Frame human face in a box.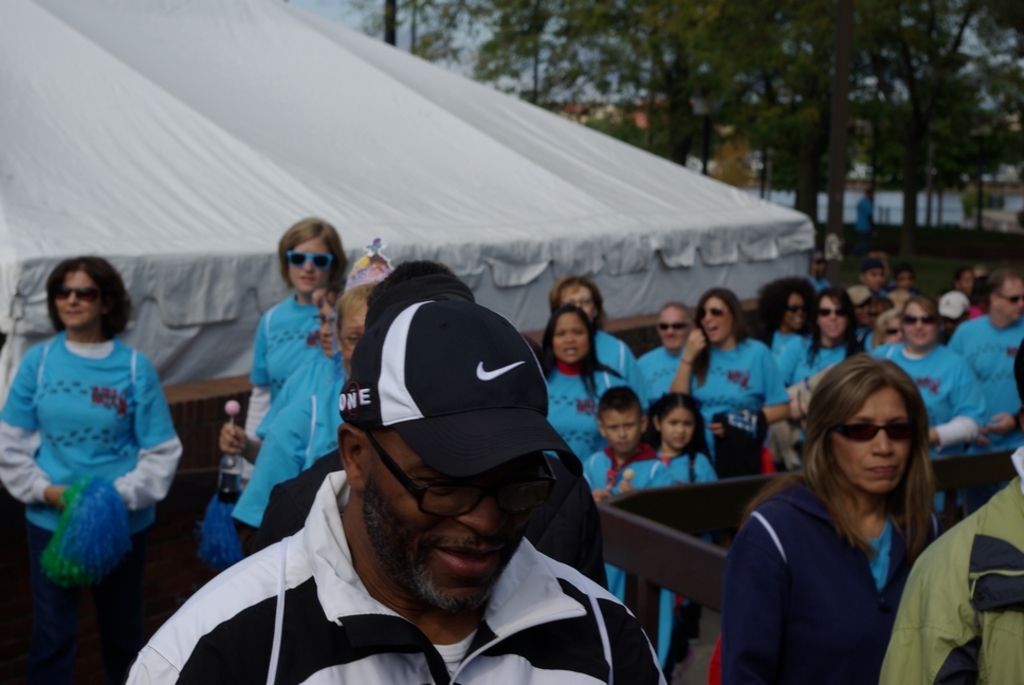
816 296 841 342.
